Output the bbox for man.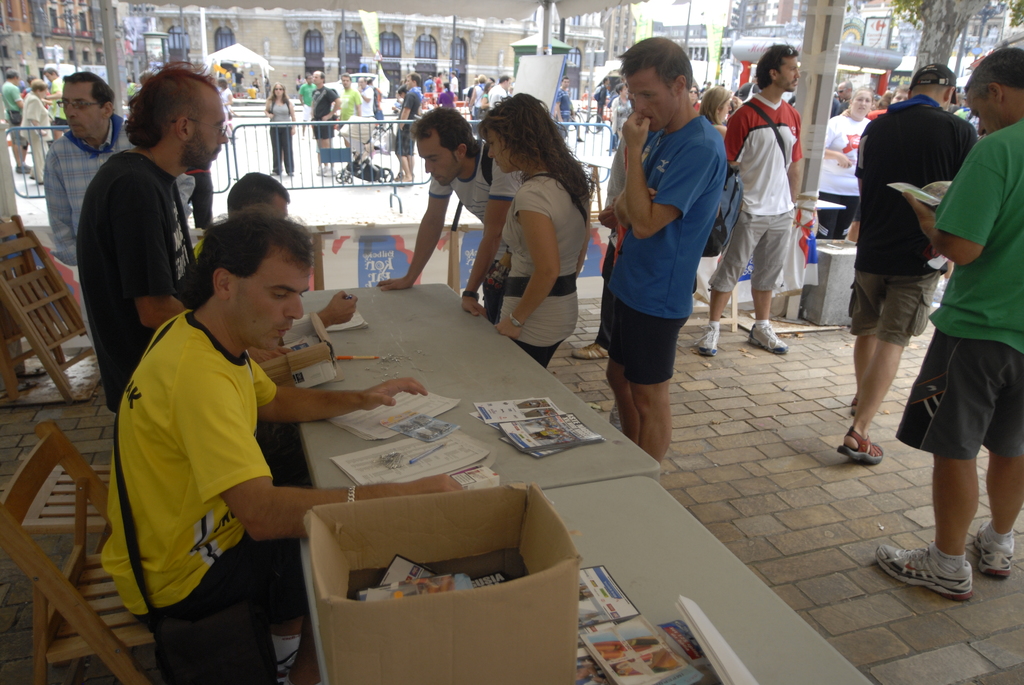
[308,71,341,178].
